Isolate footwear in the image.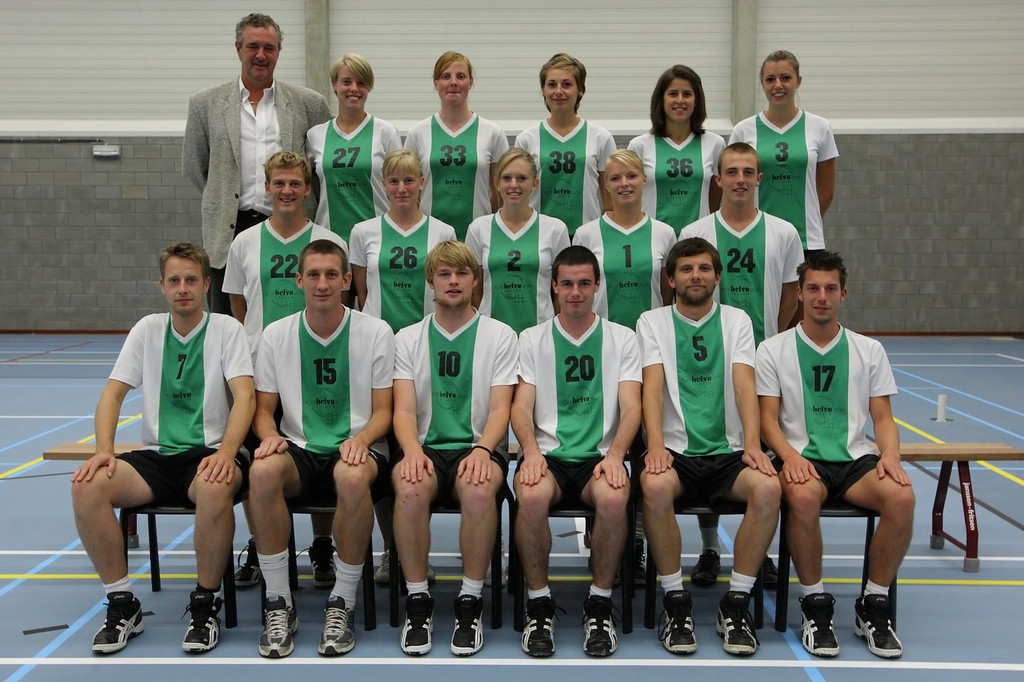
Isolated region: box=[75, 596, 133, 660].
